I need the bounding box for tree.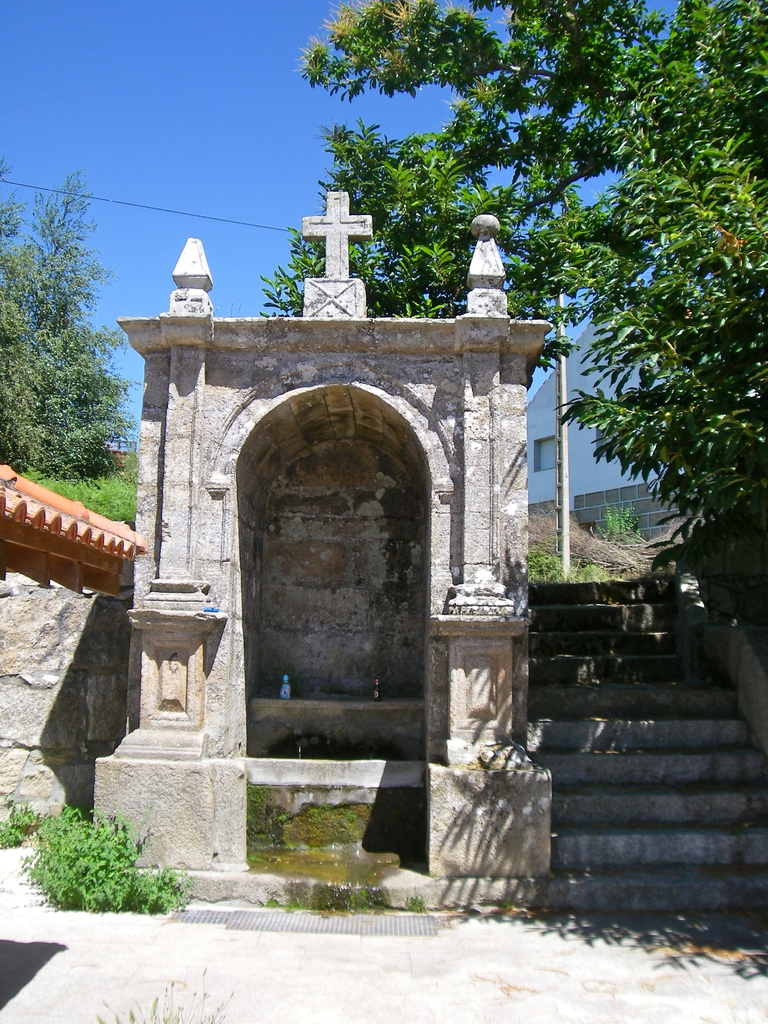
Here it is: left=255, top=0, right=767, bottom=669.
